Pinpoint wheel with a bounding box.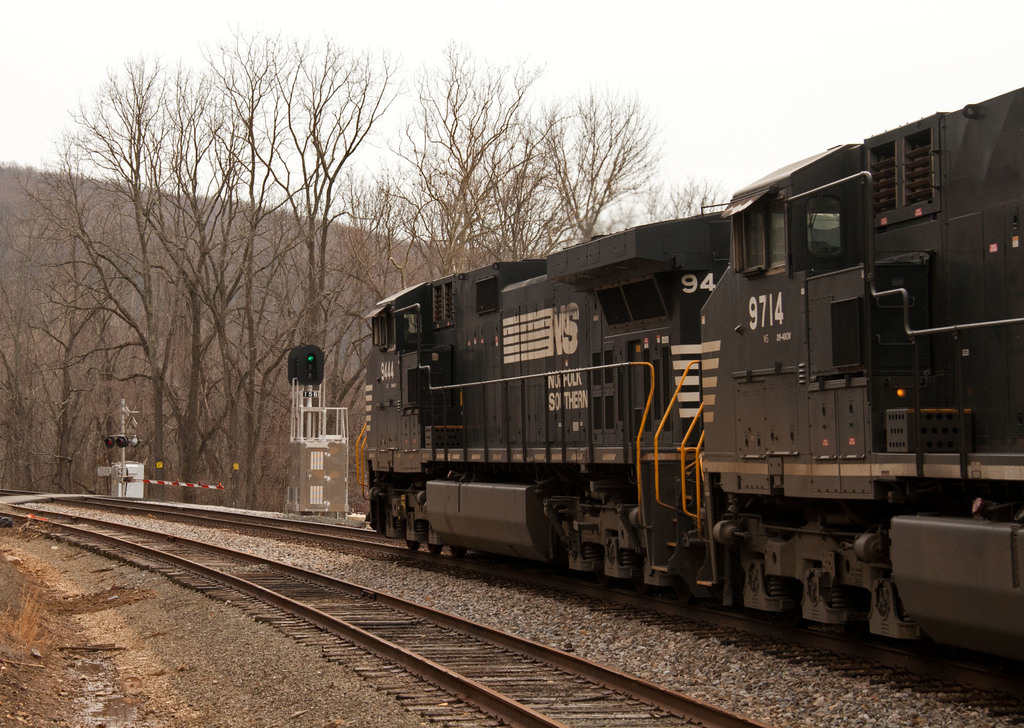
region(451, 547, 467, 560).
